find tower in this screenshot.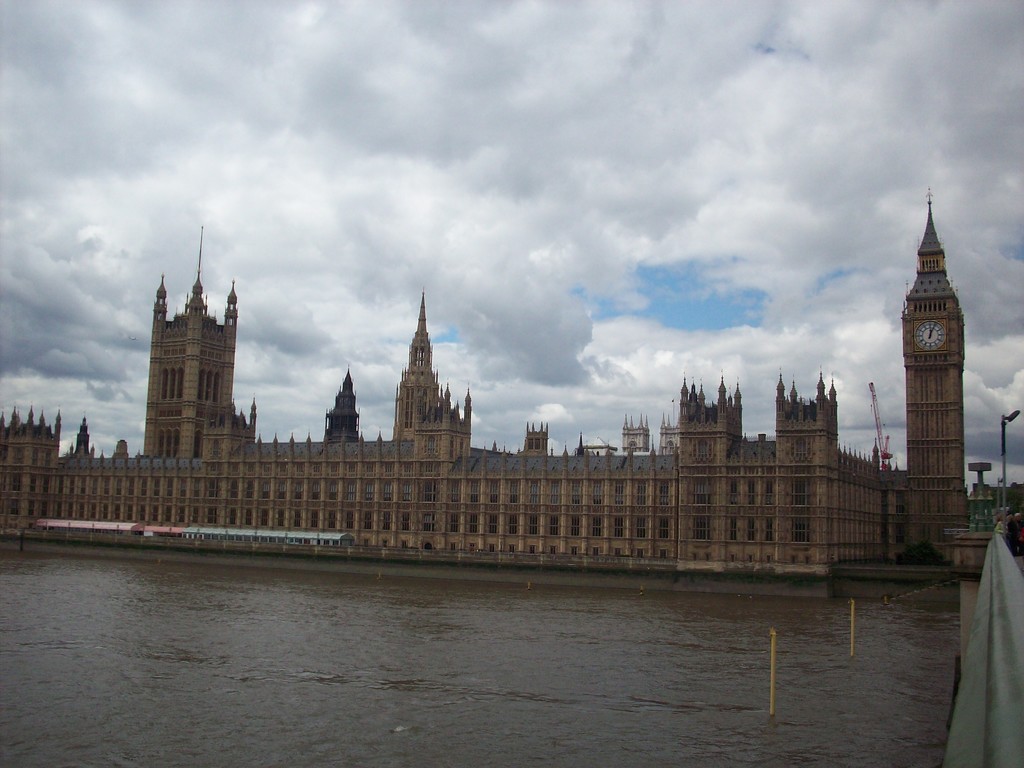
The bounding box for tower is <bbox>669, 384, 733, 451</bbox>.
